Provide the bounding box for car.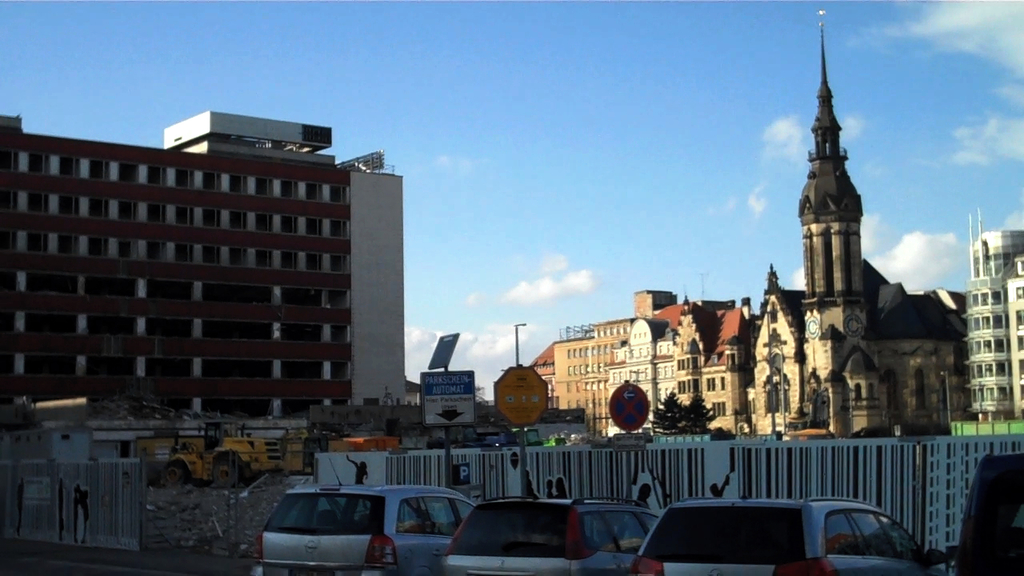
(950,453,1023,575).
